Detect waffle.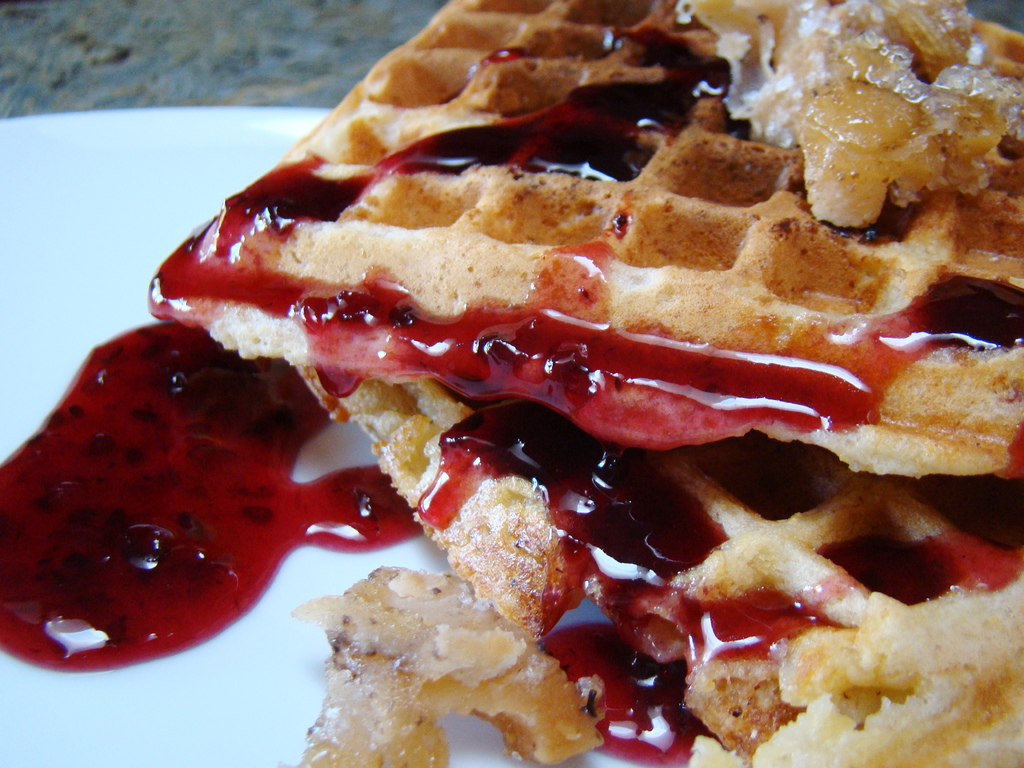
Detected at (294,366,1023,767).
